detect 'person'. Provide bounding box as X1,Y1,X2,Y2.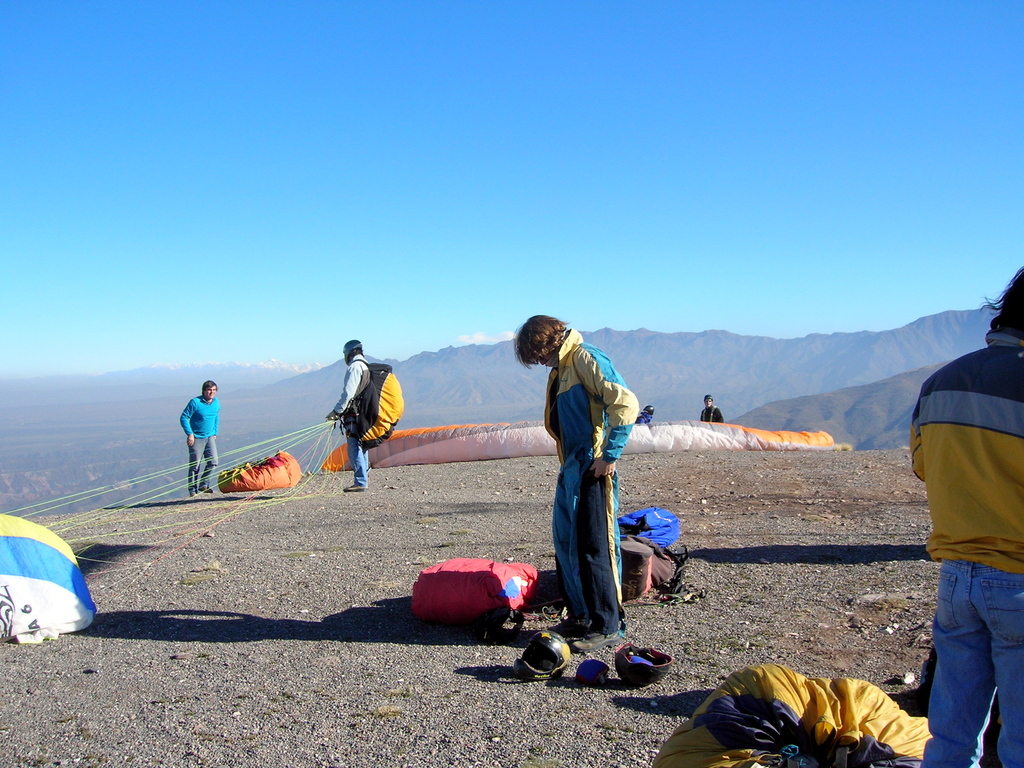
907,268,1023,767.
